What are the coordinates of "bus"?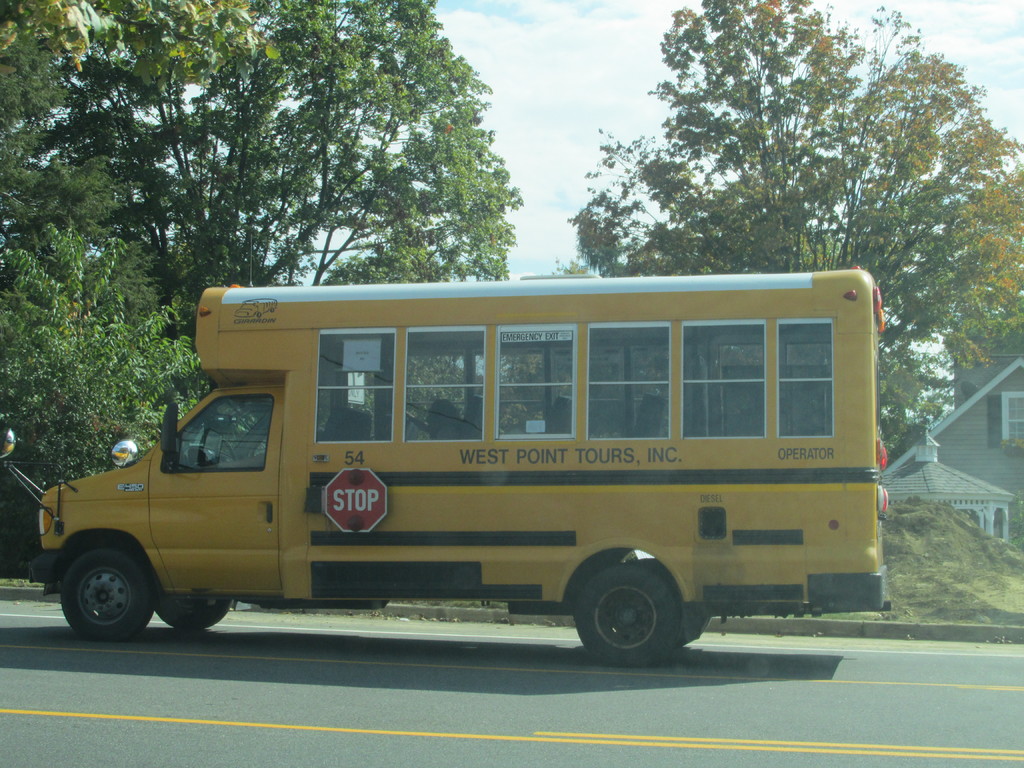
bbox(0, 260, 888, 669).
